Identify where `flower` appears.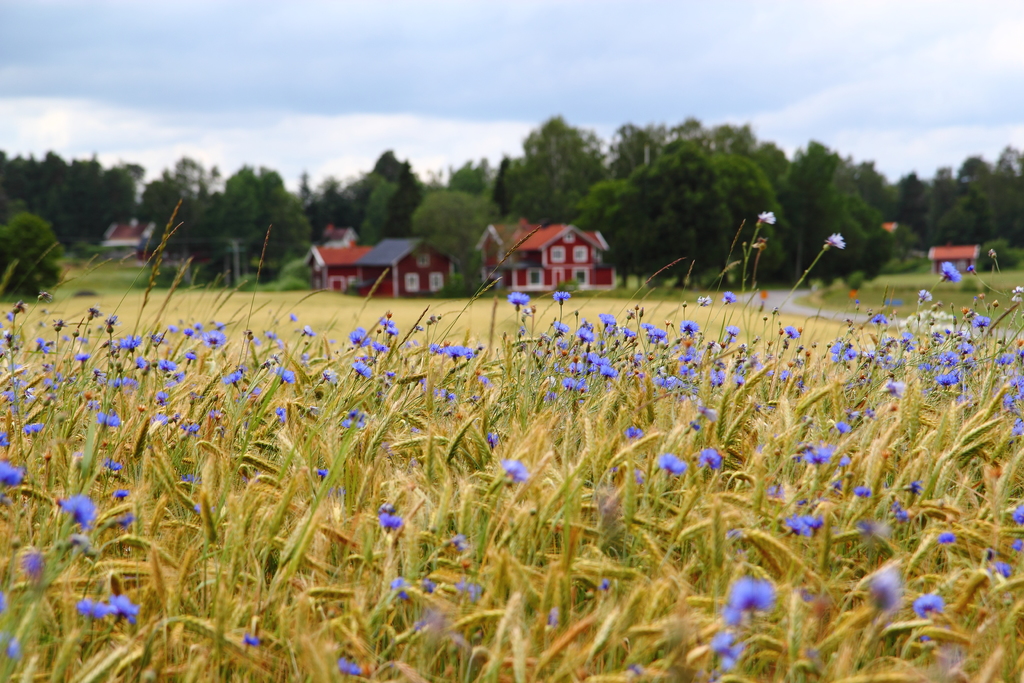
Appears at <region>1014, 284, 1023, 302</region>.
